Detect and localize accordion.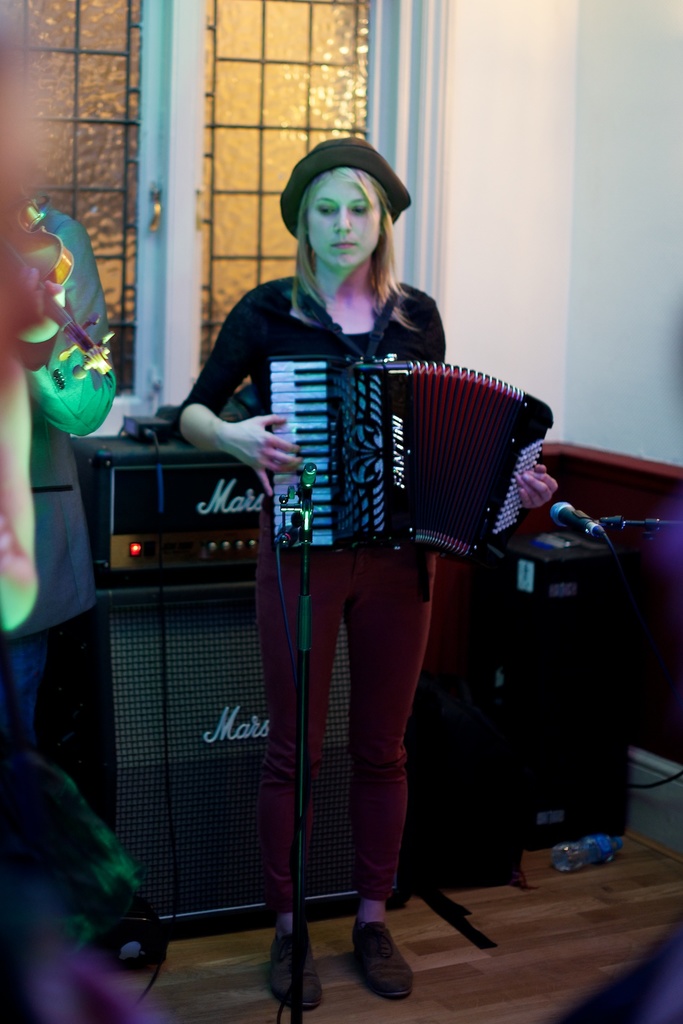
Localized at x1=266 y1=286 x2=541 y2=547.
